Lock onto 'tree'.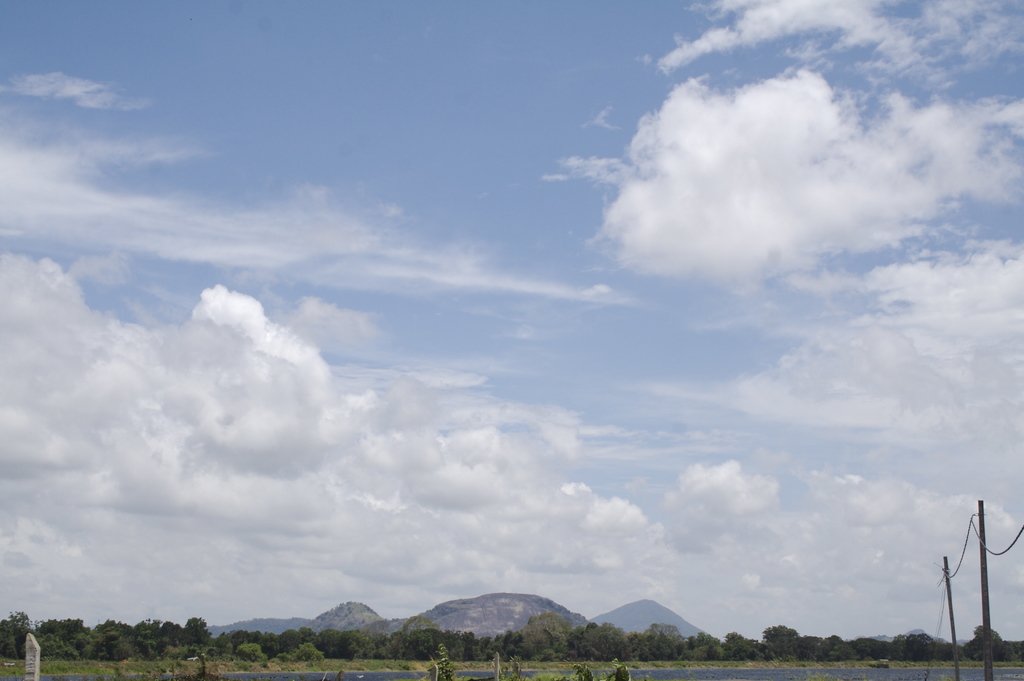
Locked: bbox=[465, 632, 478, 661].
